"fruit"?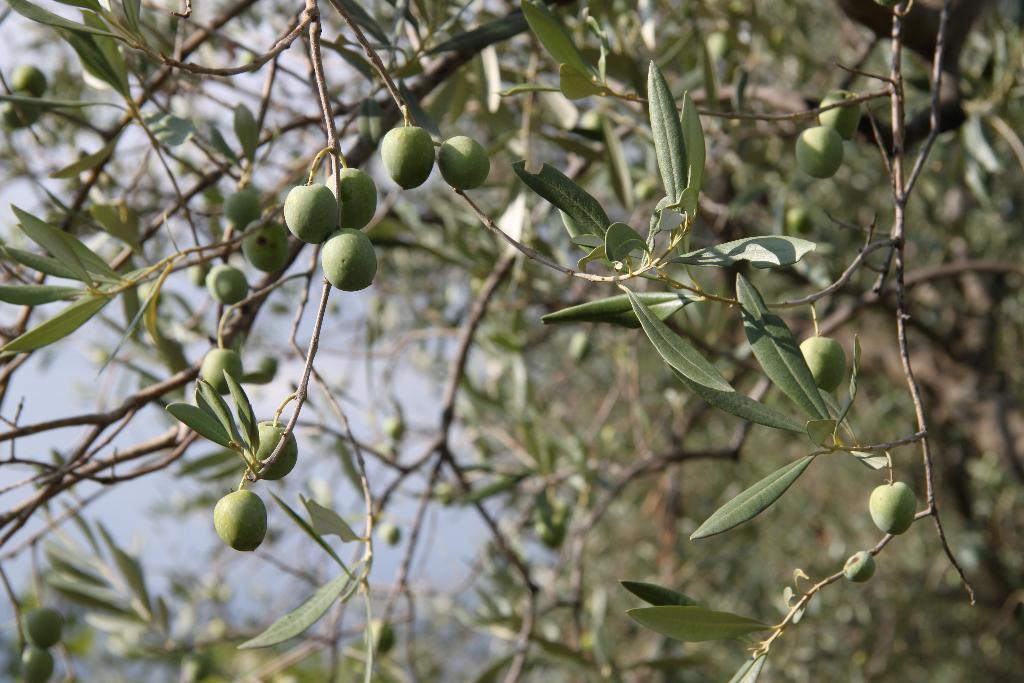
198, 486, 269, 565
